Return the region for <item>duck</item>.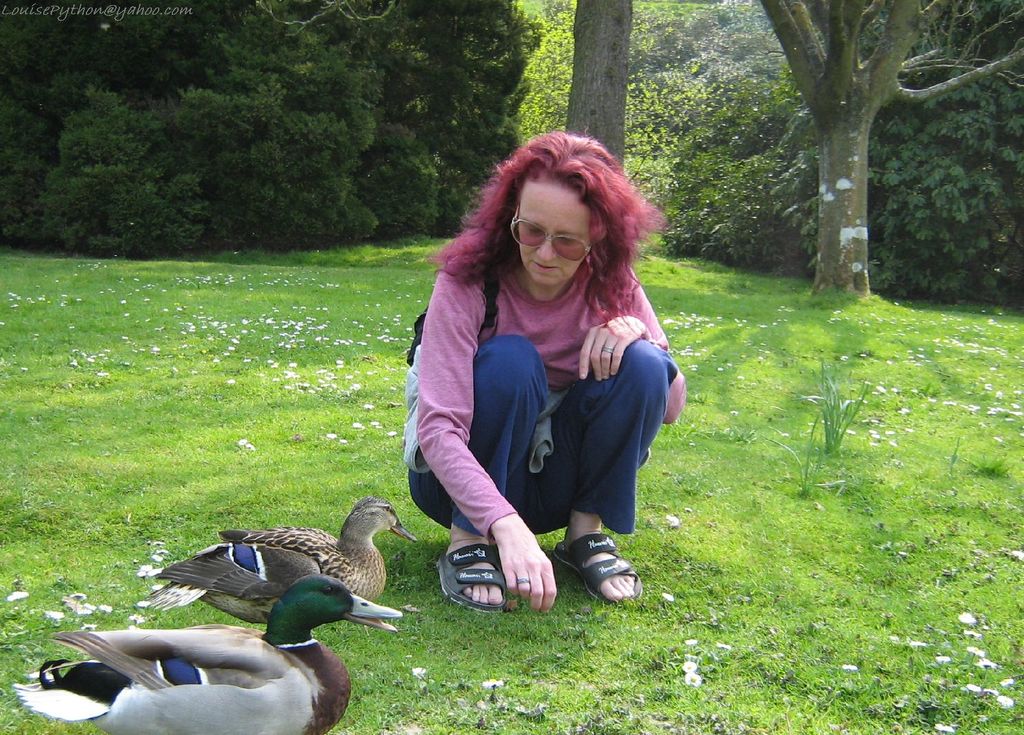
145/491/421/620.
